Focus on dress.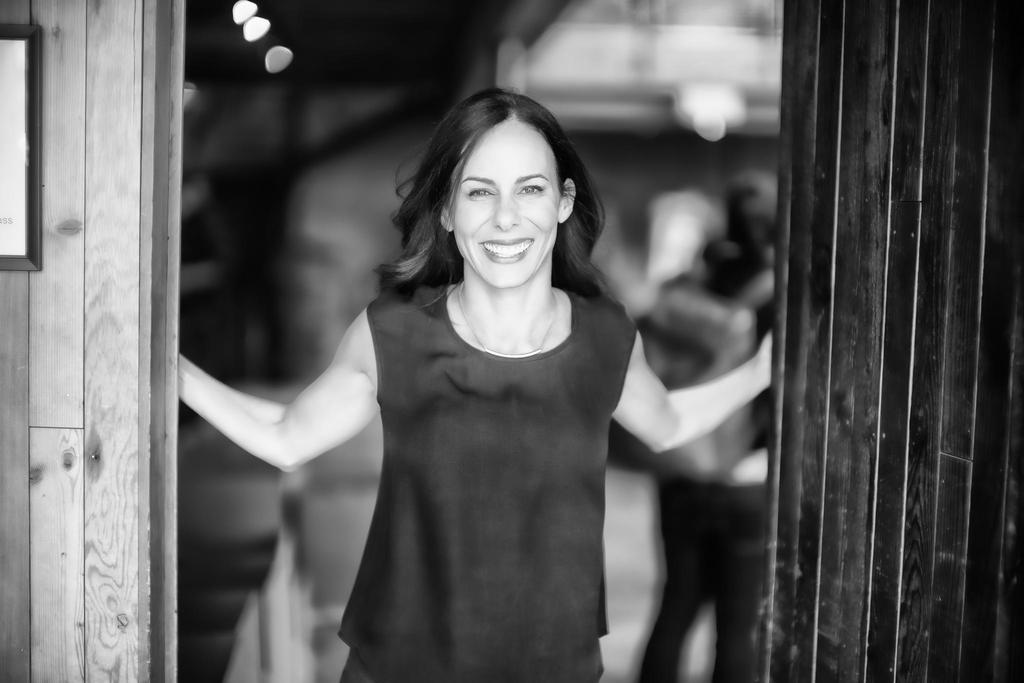
Focused at <bbox>332, 284, 620, 682</bbox>.
